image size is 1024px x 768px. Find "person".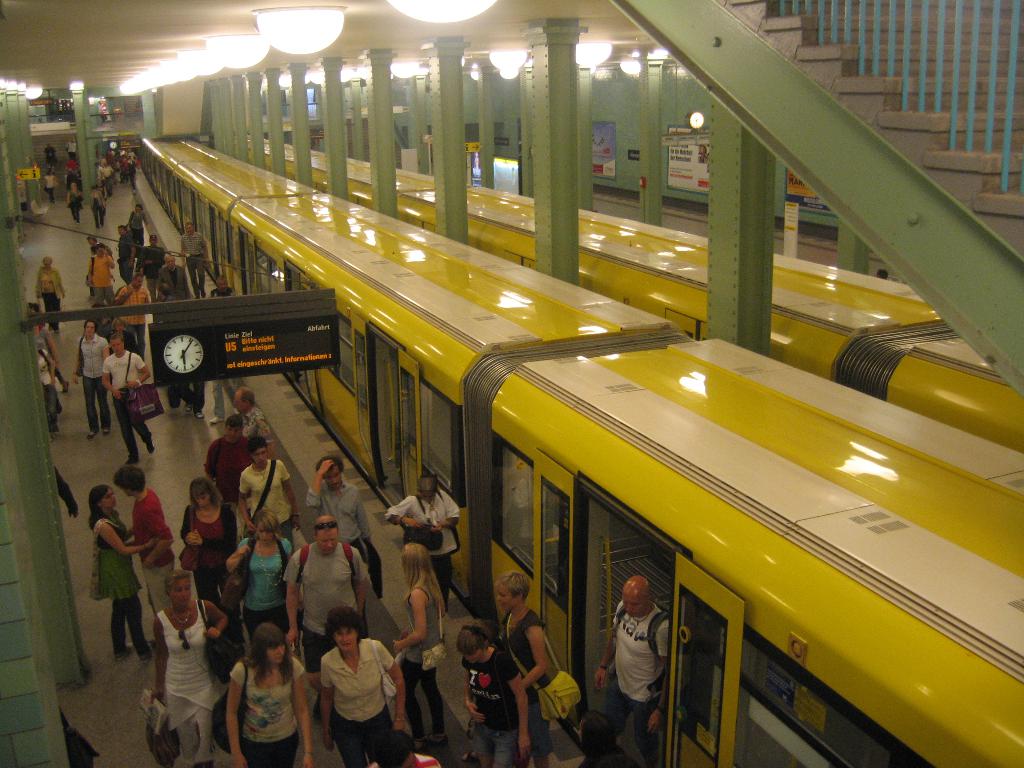
(30, 342, 58, 435).
